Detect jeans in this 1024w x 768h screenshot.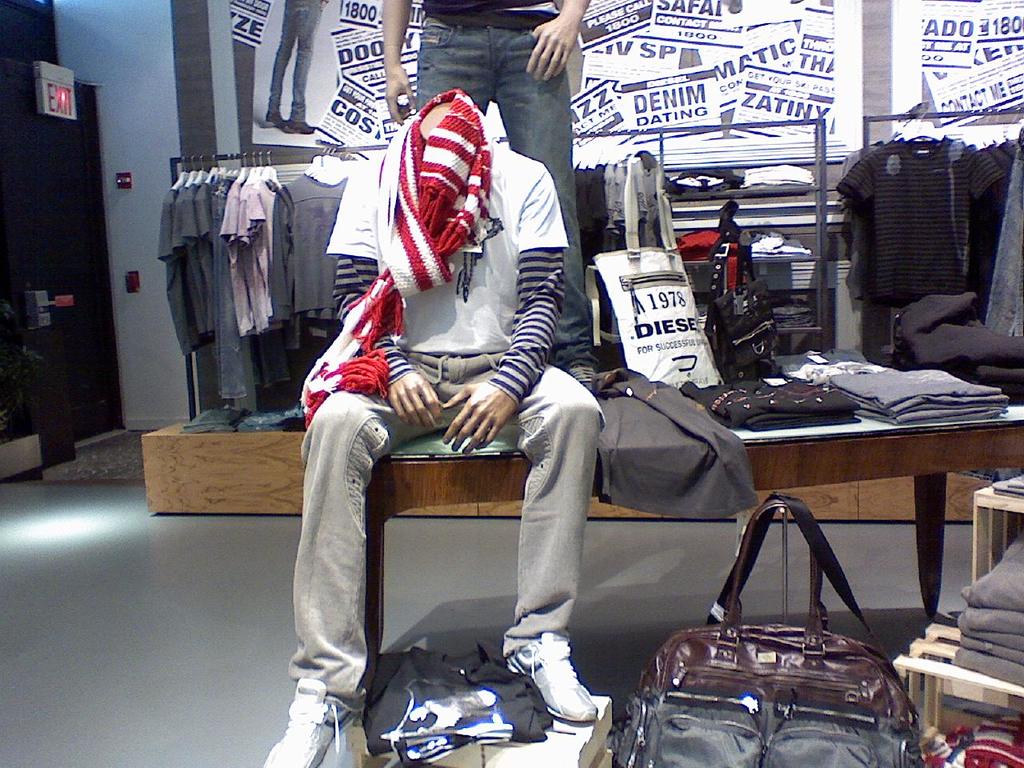
Detection: x1=982, y1=136, x2=1023, y2=332.
